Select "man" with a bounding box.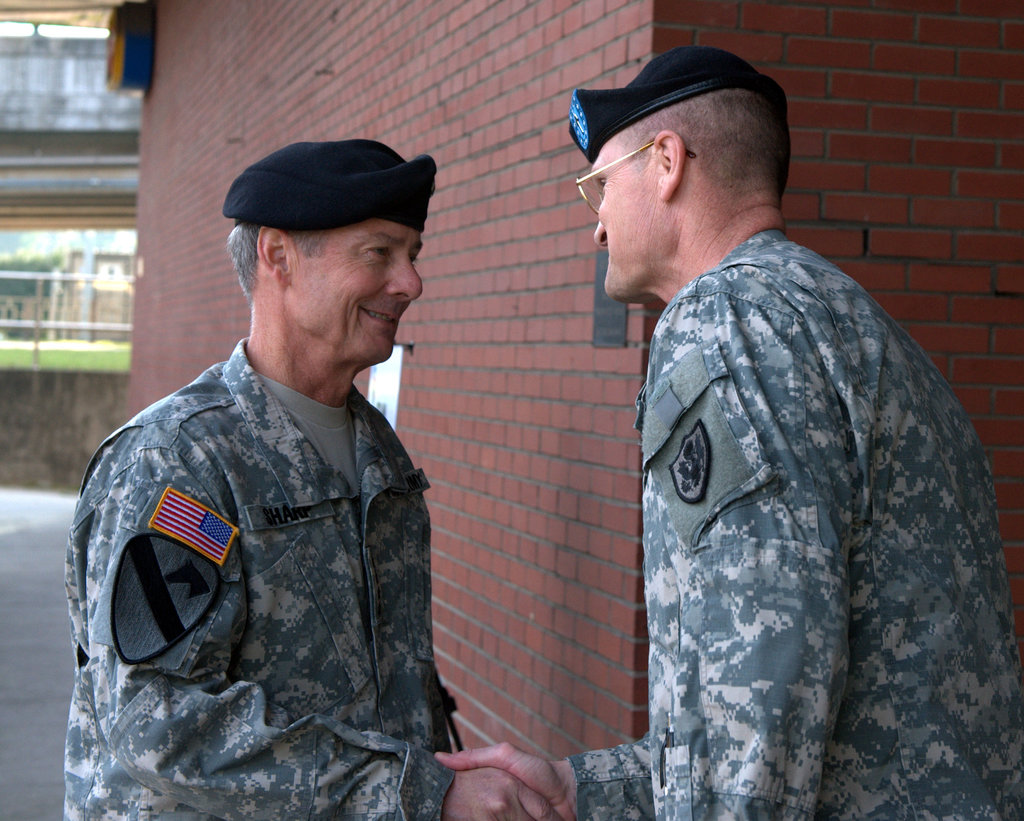
detection(438, 47, 1023, 820).
